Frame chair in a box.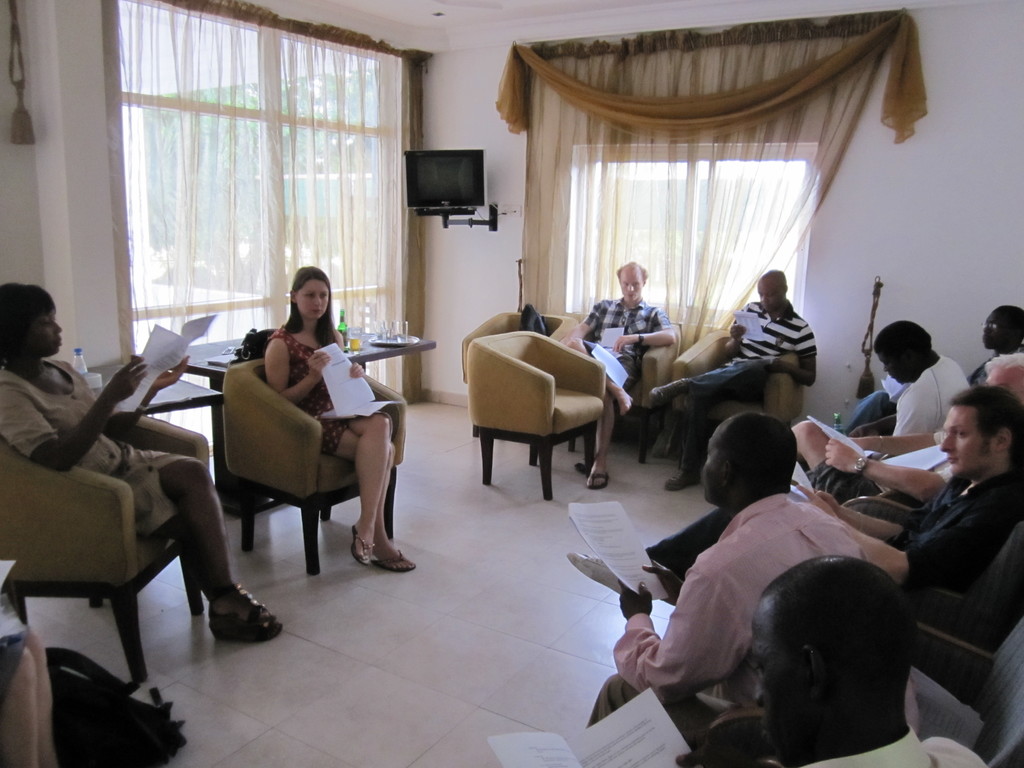
select_region(0, 415, 207, 686).
